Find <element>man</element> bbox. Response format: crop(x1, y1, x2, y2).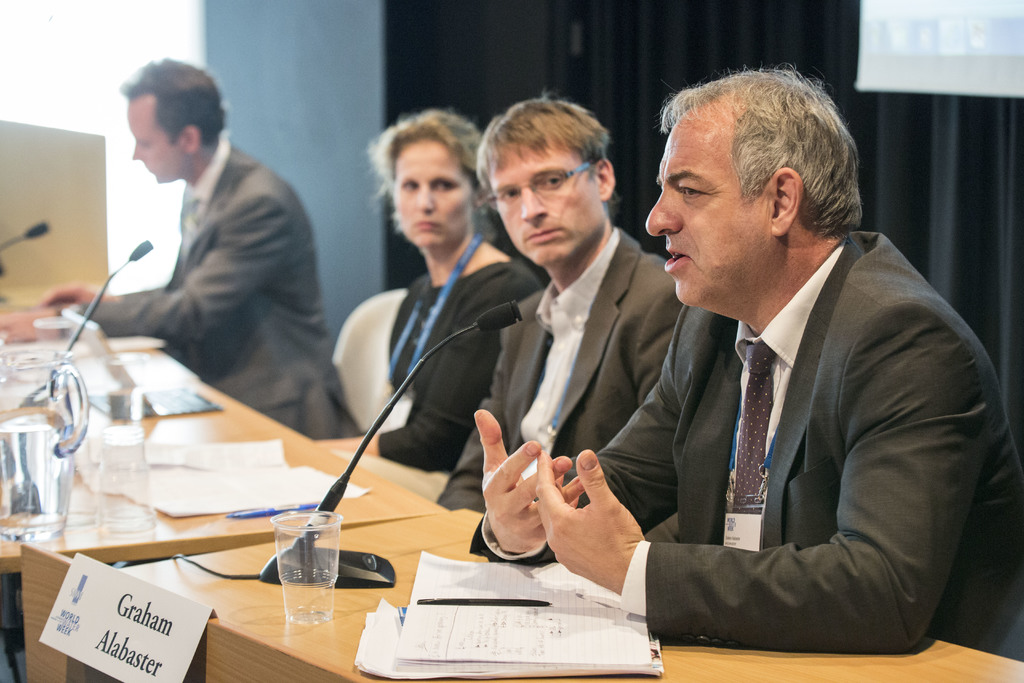
crop(548, 80, 990, 673).
